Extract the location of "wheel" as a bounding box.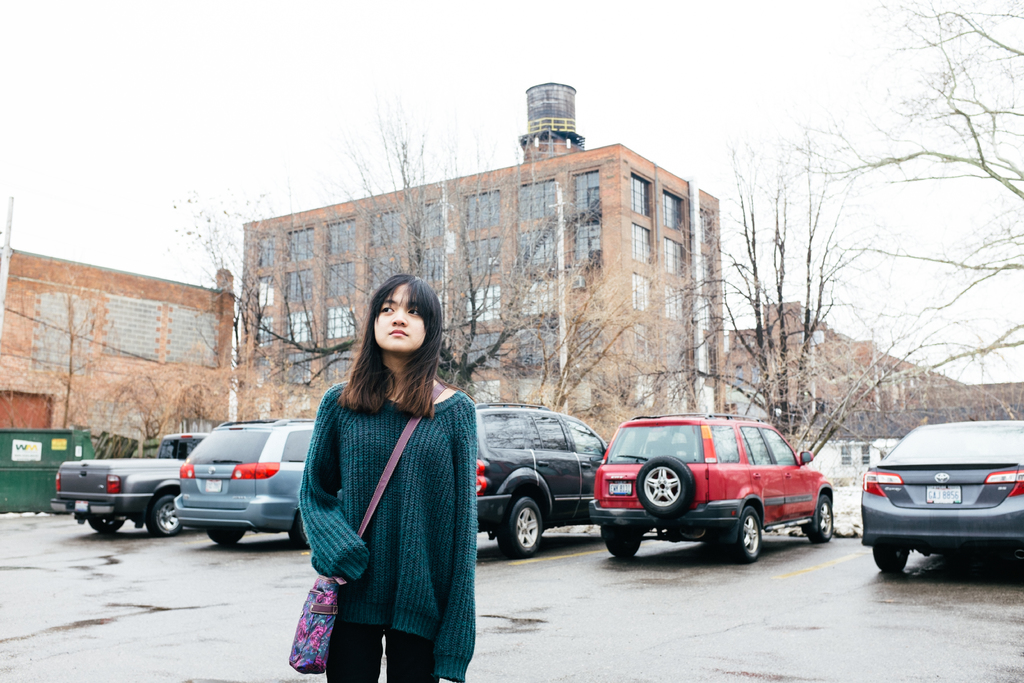
pyautogui.locateOnScreen(147, 493, 182, 535).
